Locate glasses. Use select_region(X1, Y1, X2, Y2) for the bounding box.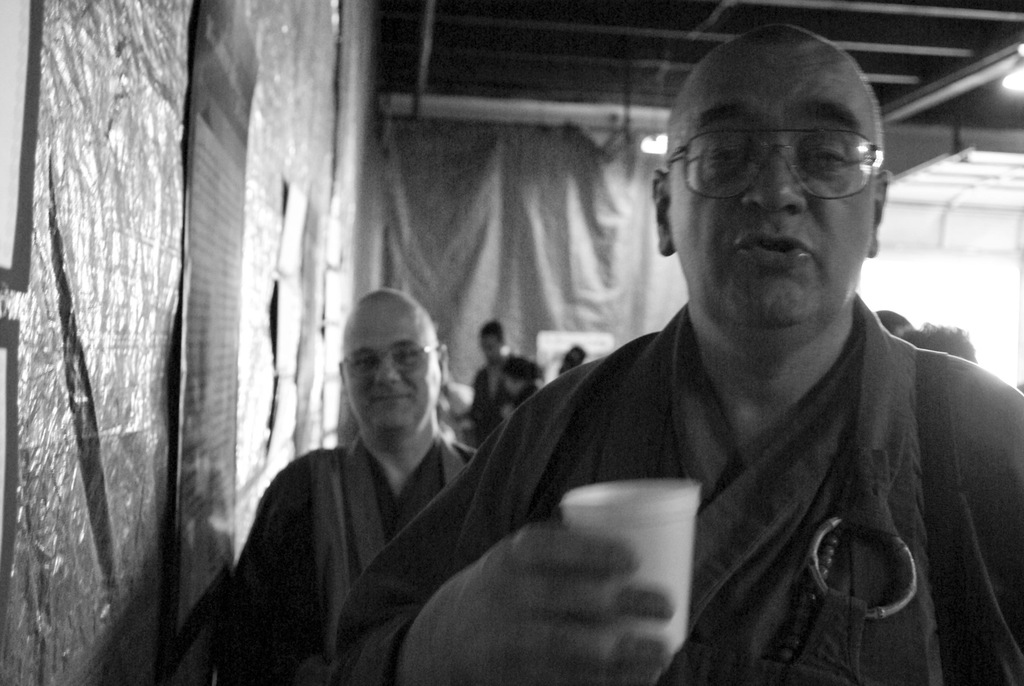
select_region(662, 127, 884, 206).
